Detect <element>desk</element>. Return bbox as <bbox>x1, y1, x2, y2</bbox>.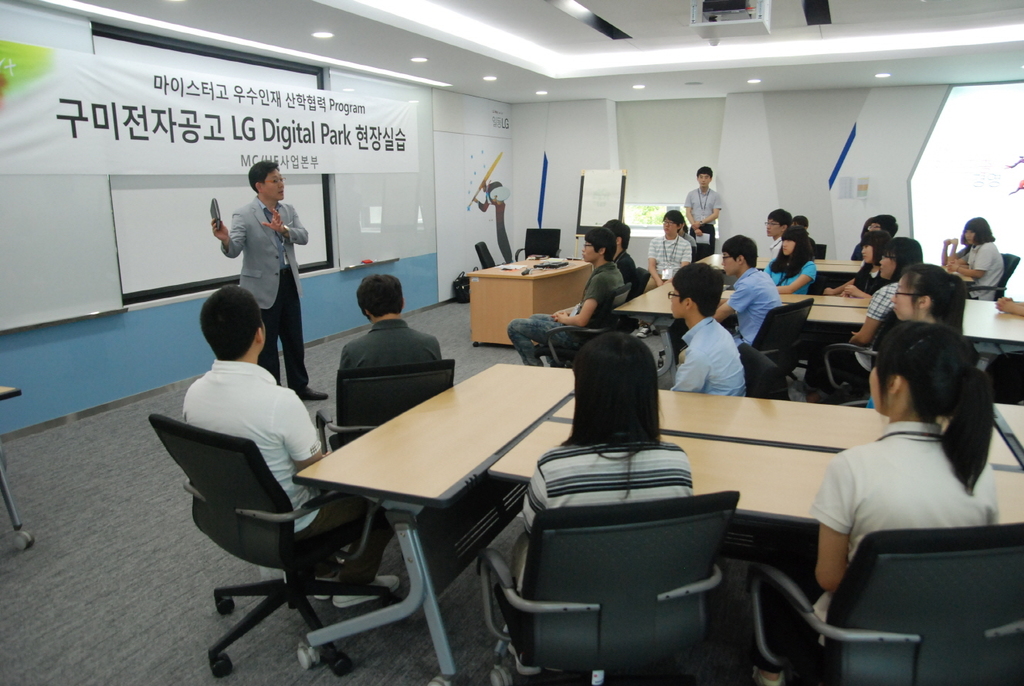
<bbox>463, 248, 597, 352</bbox>.
